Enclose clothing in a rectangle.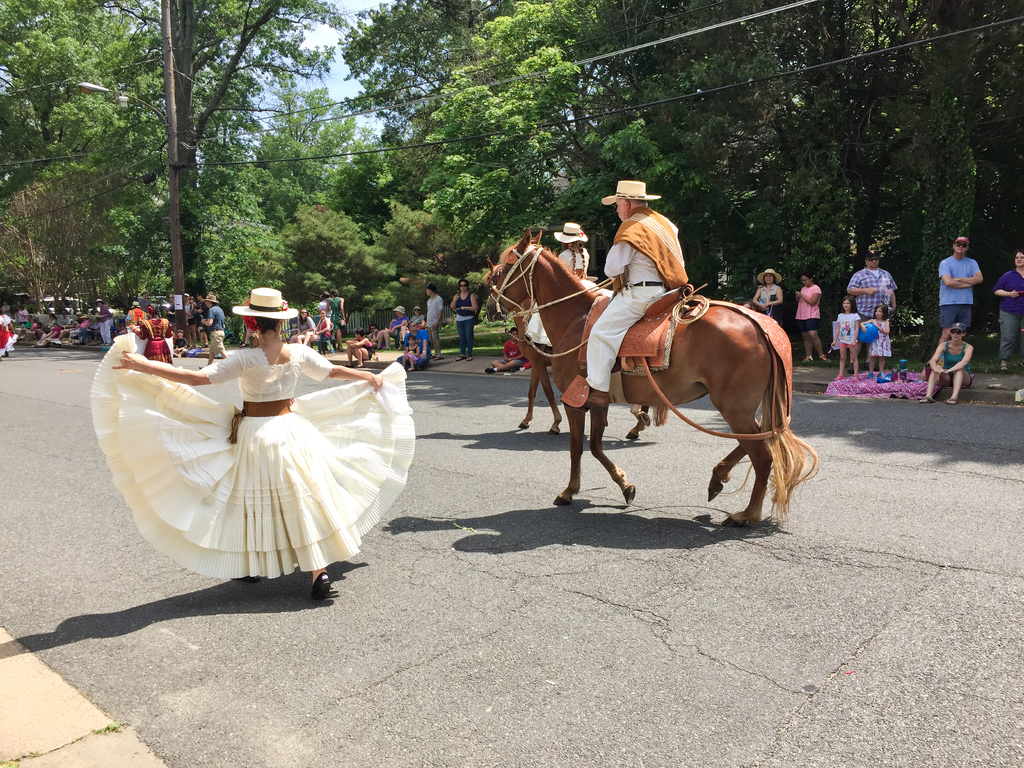
bbox=(454, 287, 479, 358).
